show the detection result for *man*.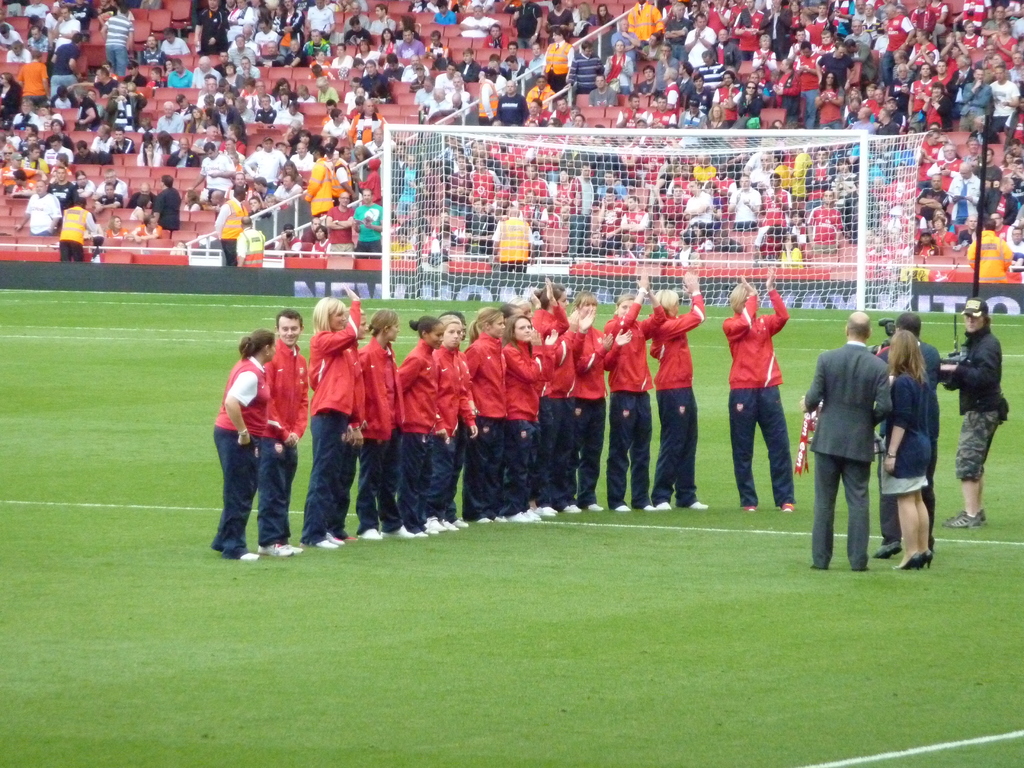
box(587, 74, 619, 106).
